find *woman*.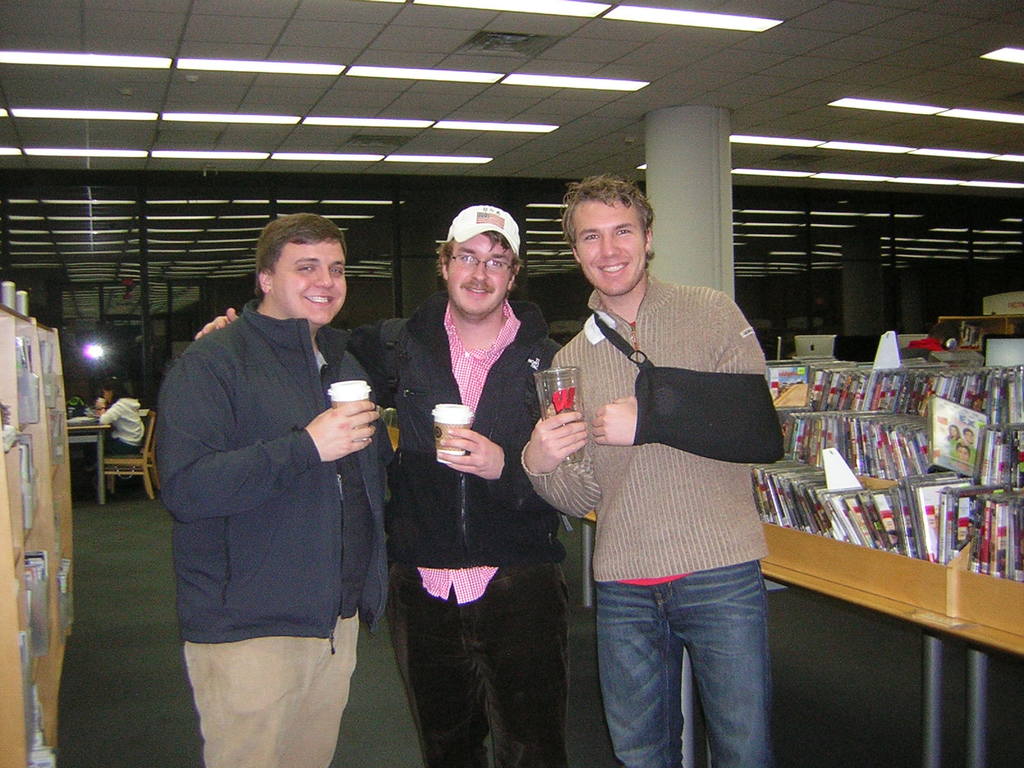
box(97, 380, 140, 496).
